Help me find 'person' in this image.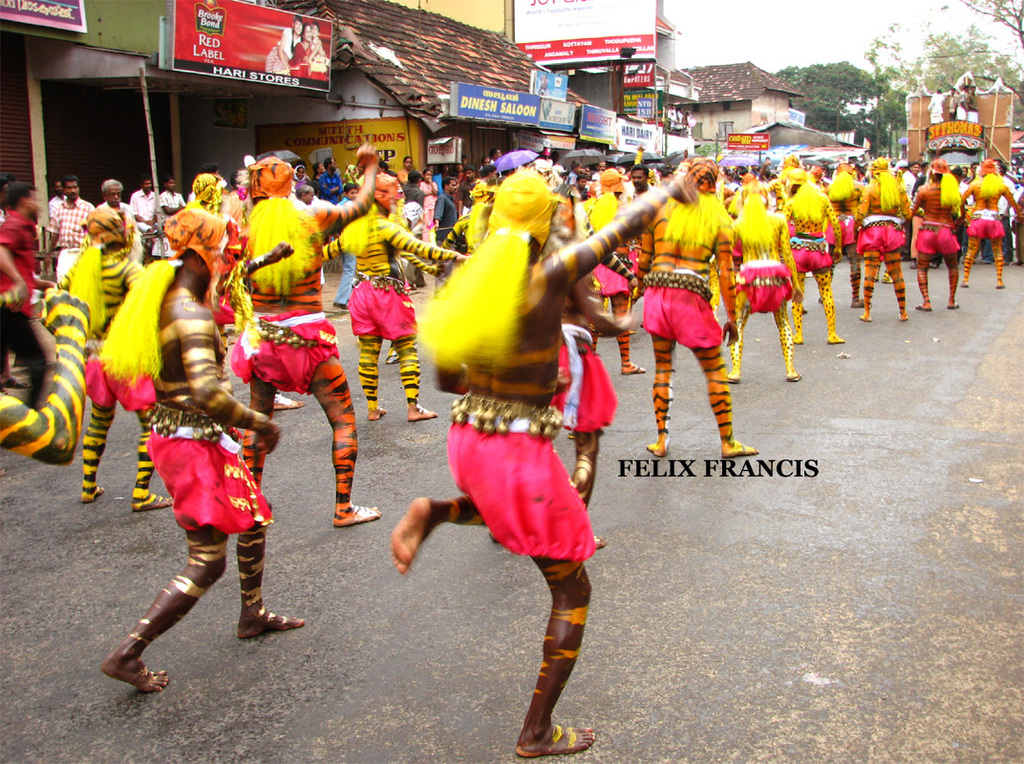
Found it: detection(0, 178, 41, 319).
